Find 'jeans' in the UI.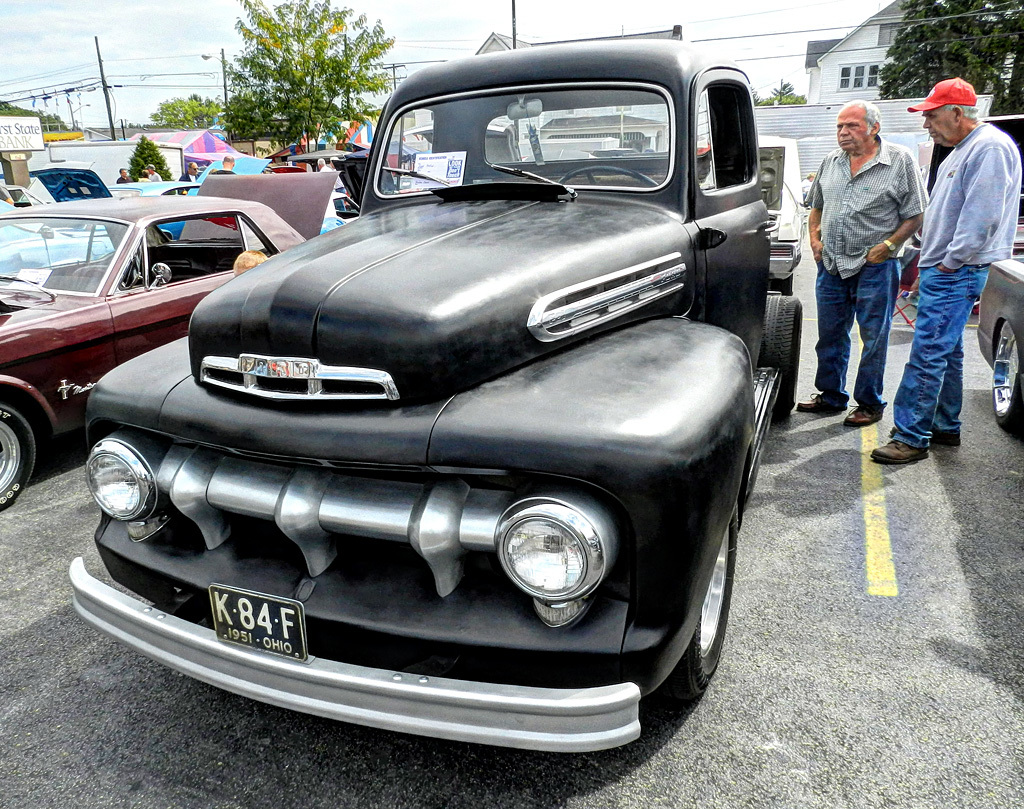
UI element at pyautogui.locateOnScreen(893, 266, 991, 451).
